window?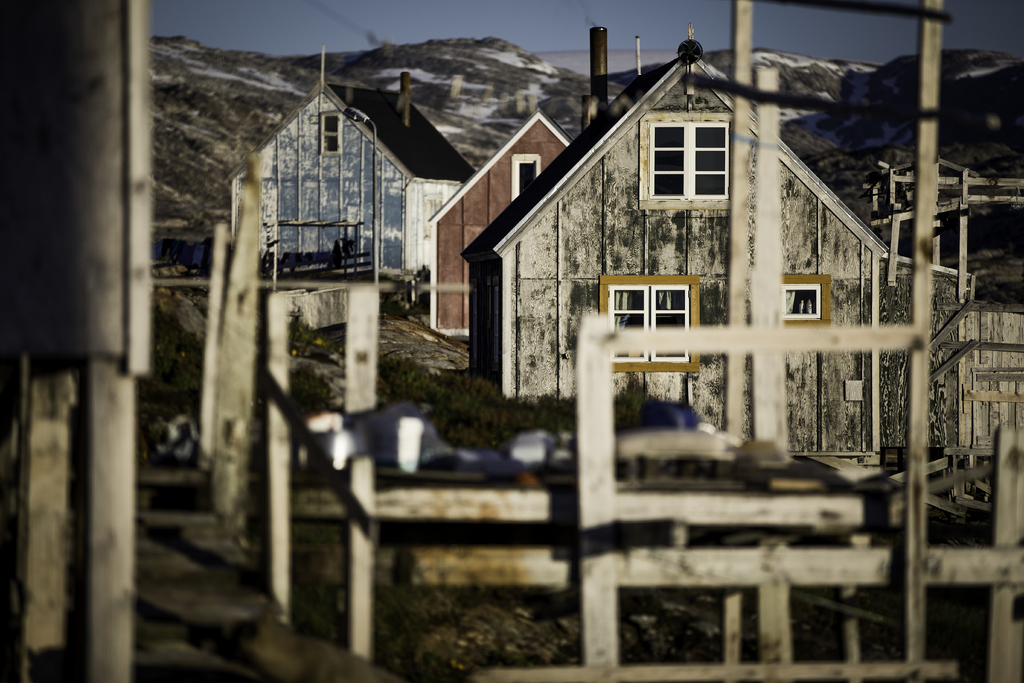
bbox=[508, 154, 545, 201]
